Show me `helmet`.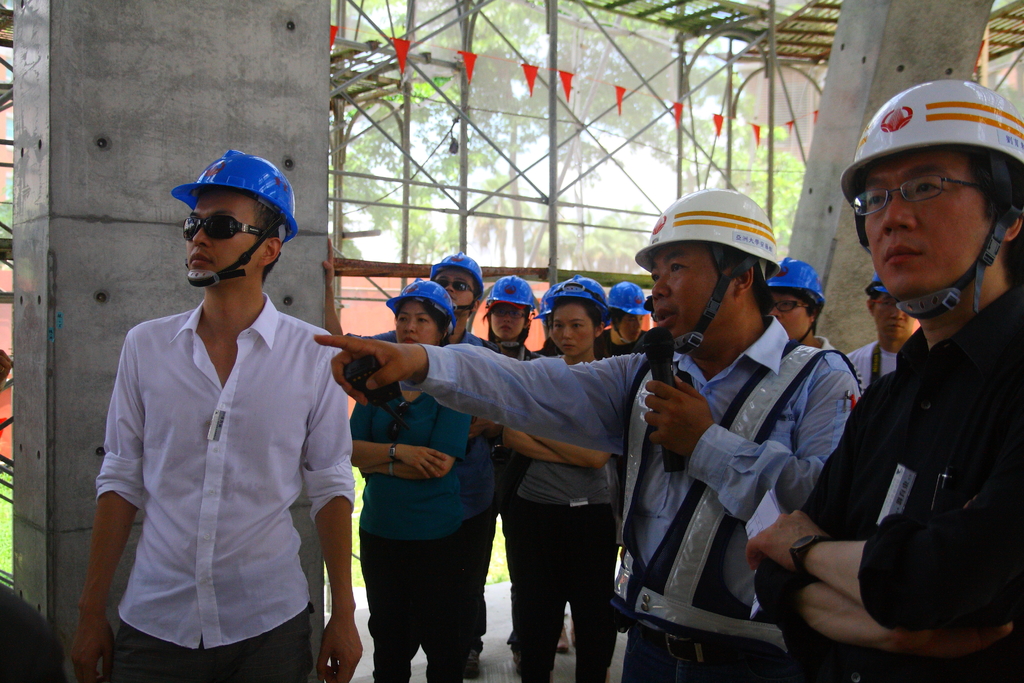
`helmet` is here: (left=427, top=255, right=492, bottom=332).
